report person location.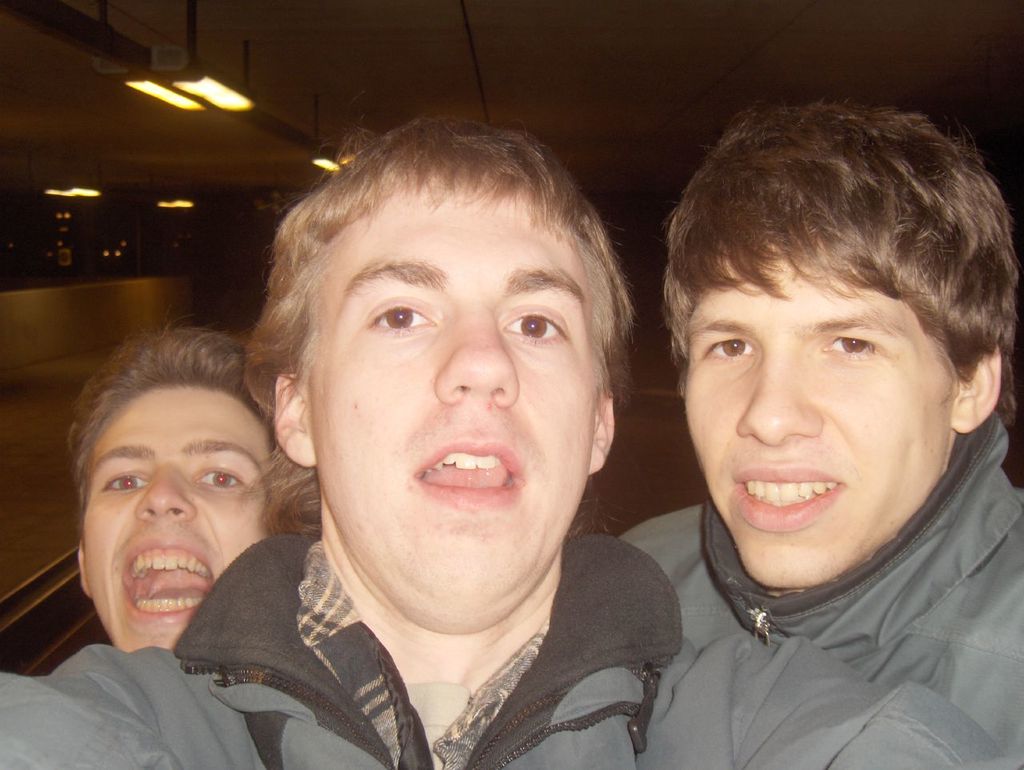
Report: locate(617, 101, 1023, 769).
